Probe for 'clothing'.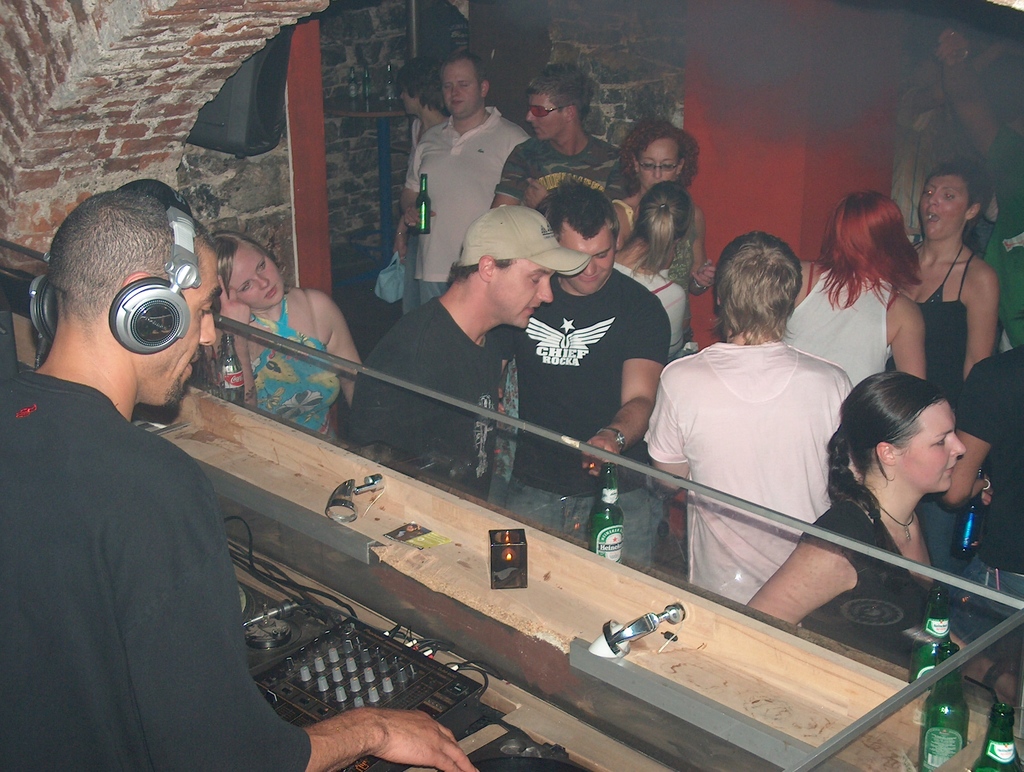
Probe result: box=[785, 268, 892, 378].
